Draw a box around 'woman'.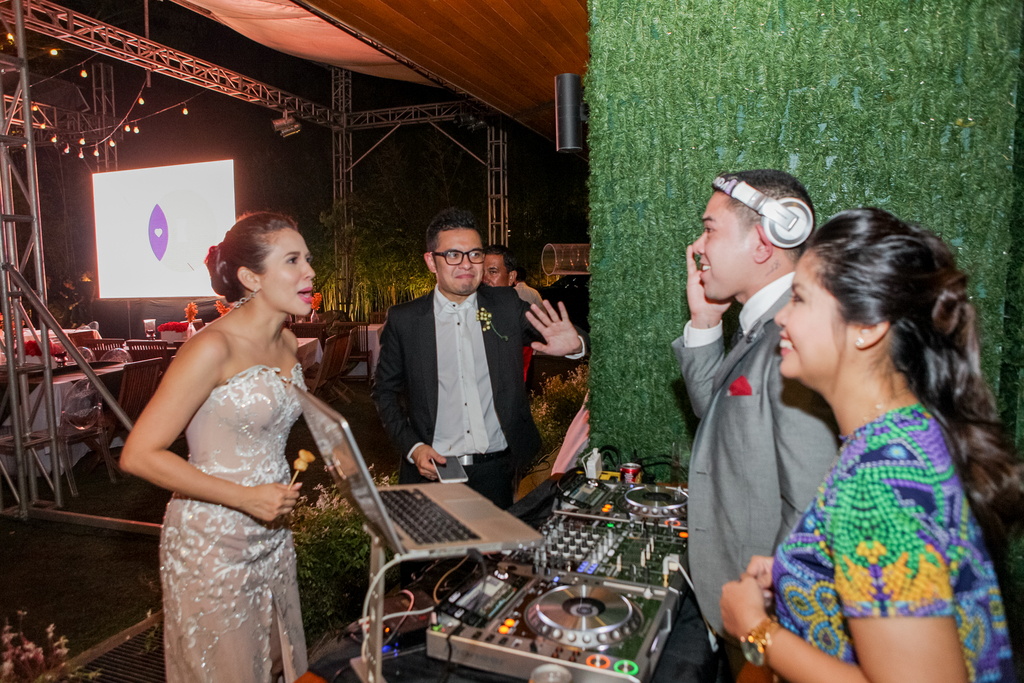
716,206,1023,682.
